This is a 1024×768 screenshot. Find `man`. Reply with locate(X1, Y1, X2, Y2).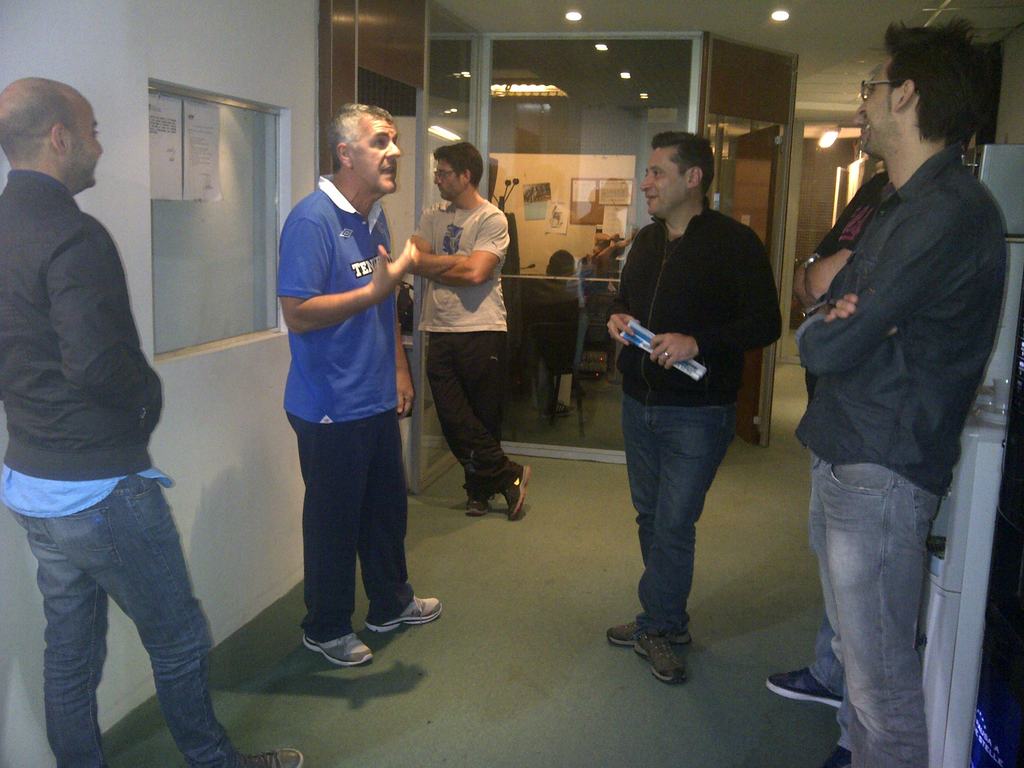
locate(764, 60, 947, 723).
